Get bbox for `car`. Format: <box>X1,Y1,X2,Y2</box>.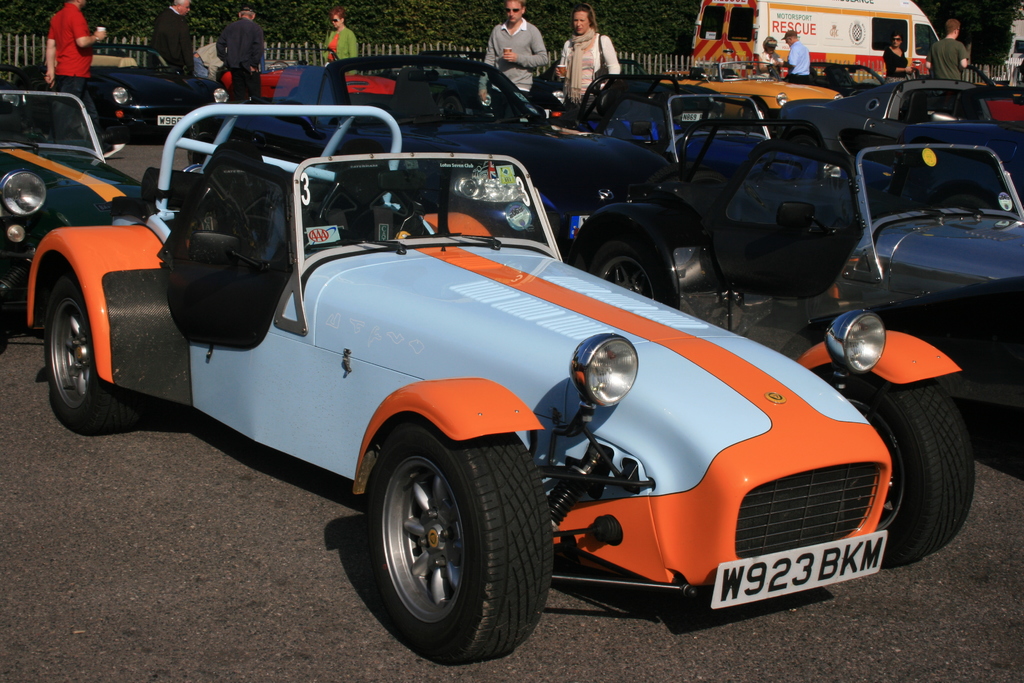
<box>0,91,145,297</box>.
